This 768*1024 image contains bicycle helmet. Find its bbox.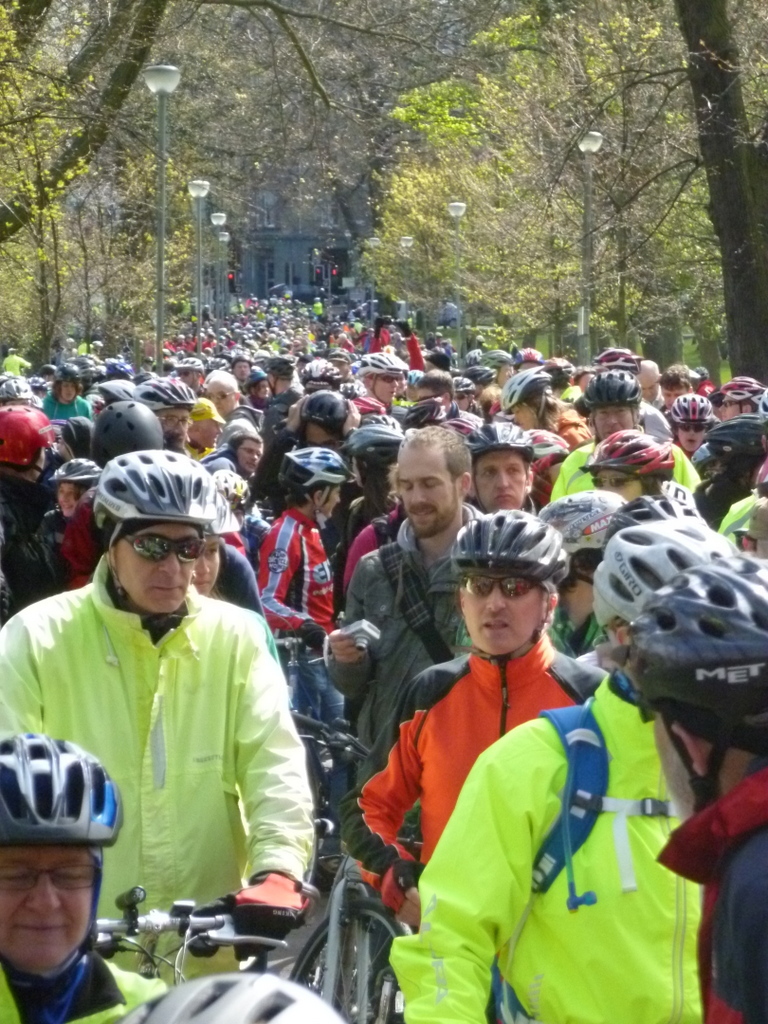
crop(78, 441, 227, 637).
